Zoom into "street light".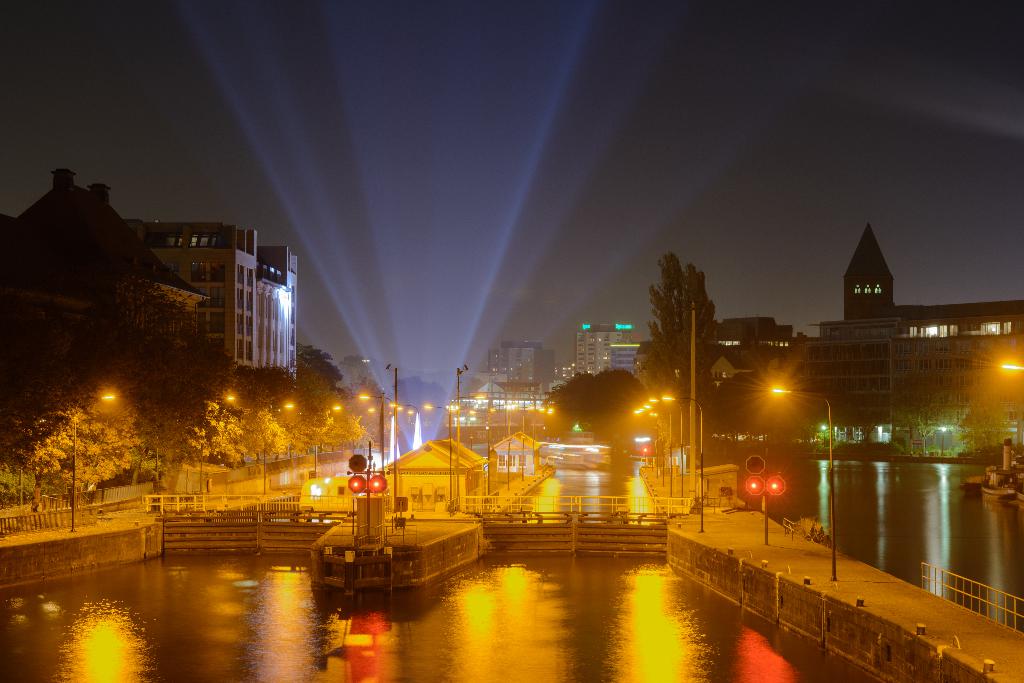
Zoom target: <box>260,399,295,499</box>.
